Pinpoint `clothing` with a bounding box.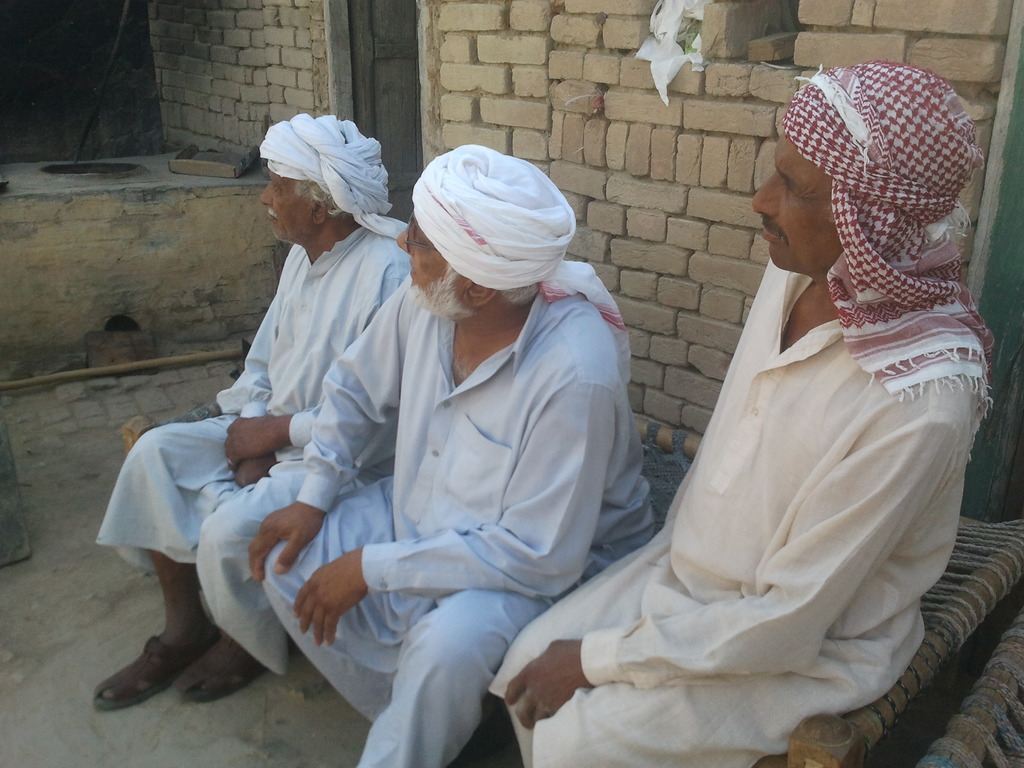
770, 64, 996, 422.
